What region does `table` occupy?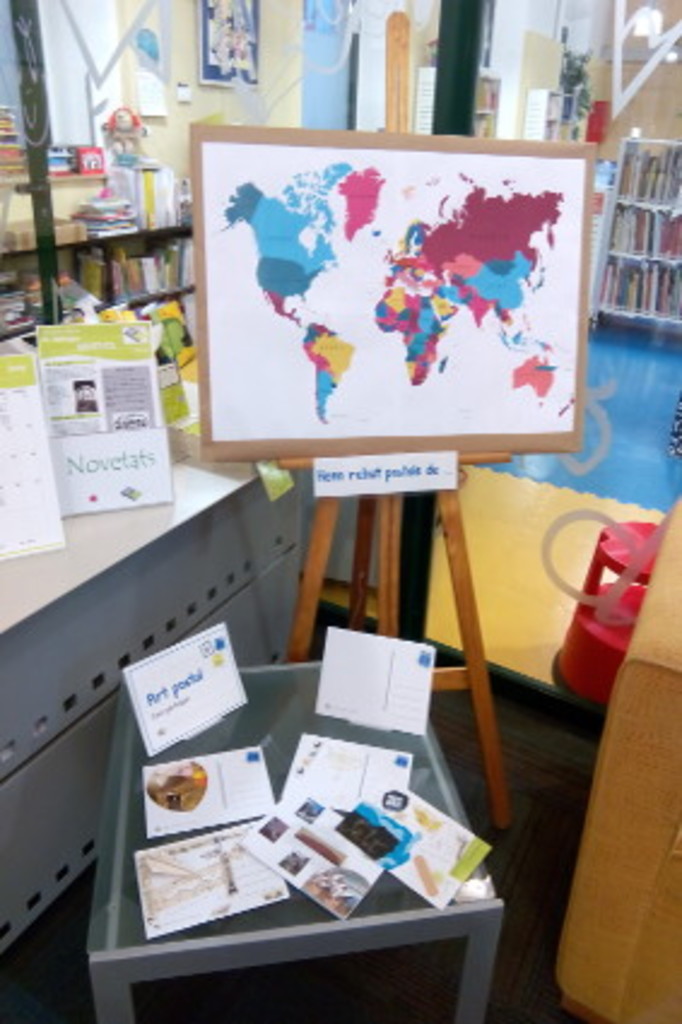
left=80, top=660, right=508, bottom=1022.
